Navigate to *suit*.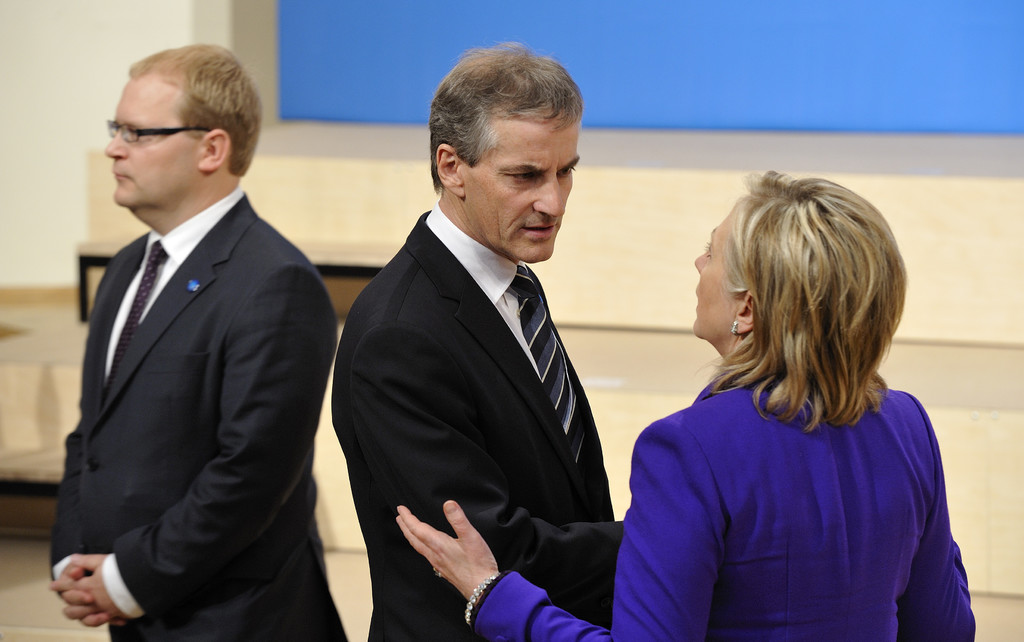
Navigation target: [x1=319, y1=94, x2=630, y2=639].
